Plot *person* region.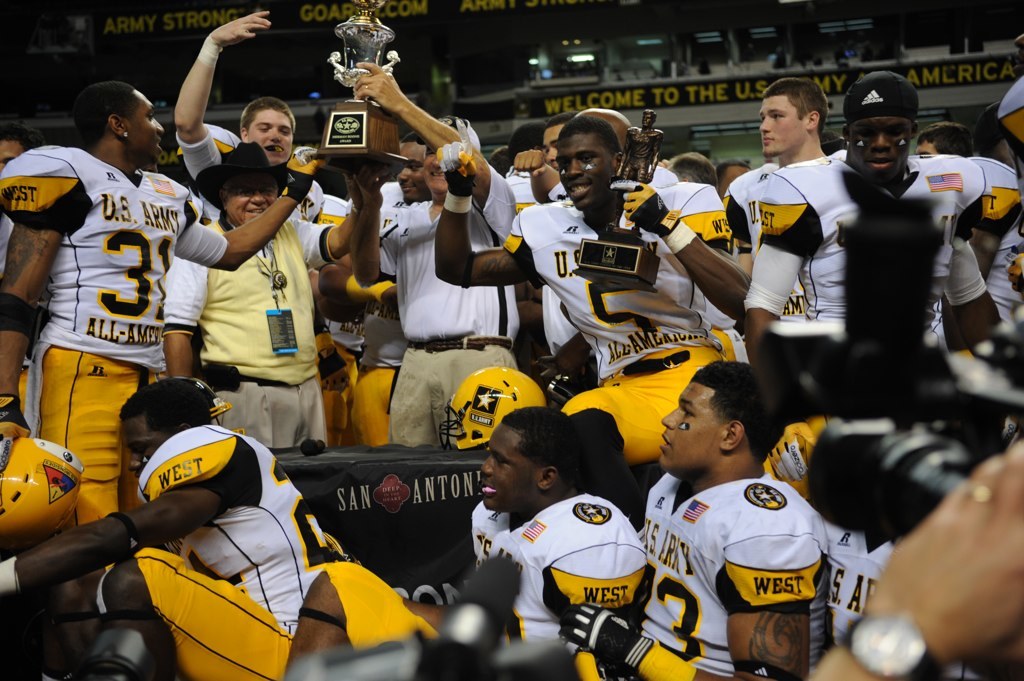
Plotted at box(361, 44, 532, 439).
